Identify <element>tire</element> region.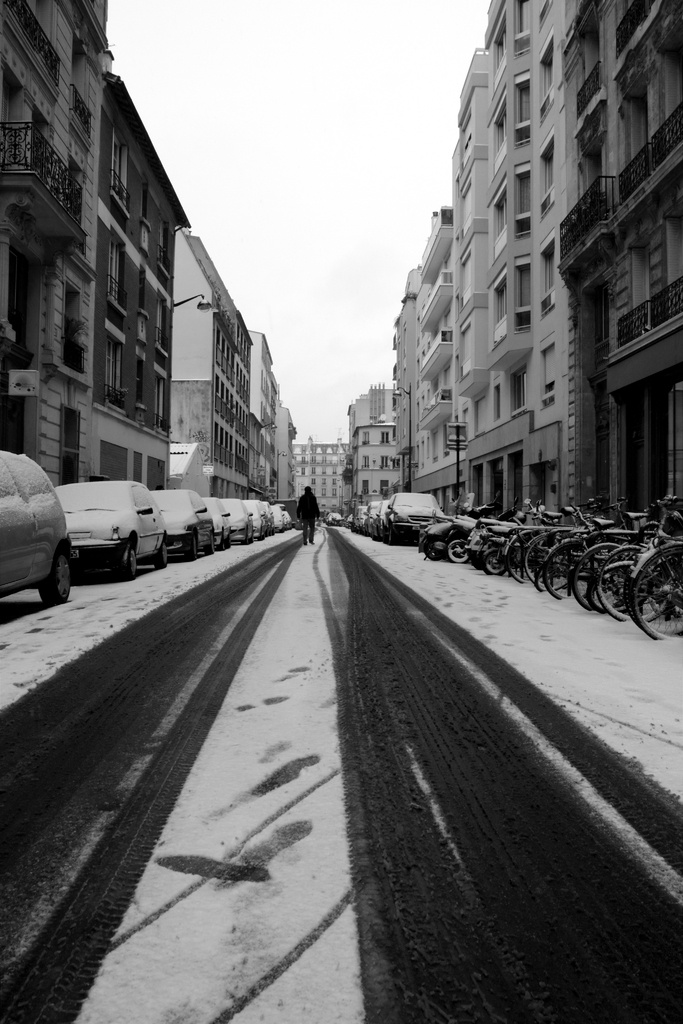
Region: l=40, t=545, r=78, b=609.
